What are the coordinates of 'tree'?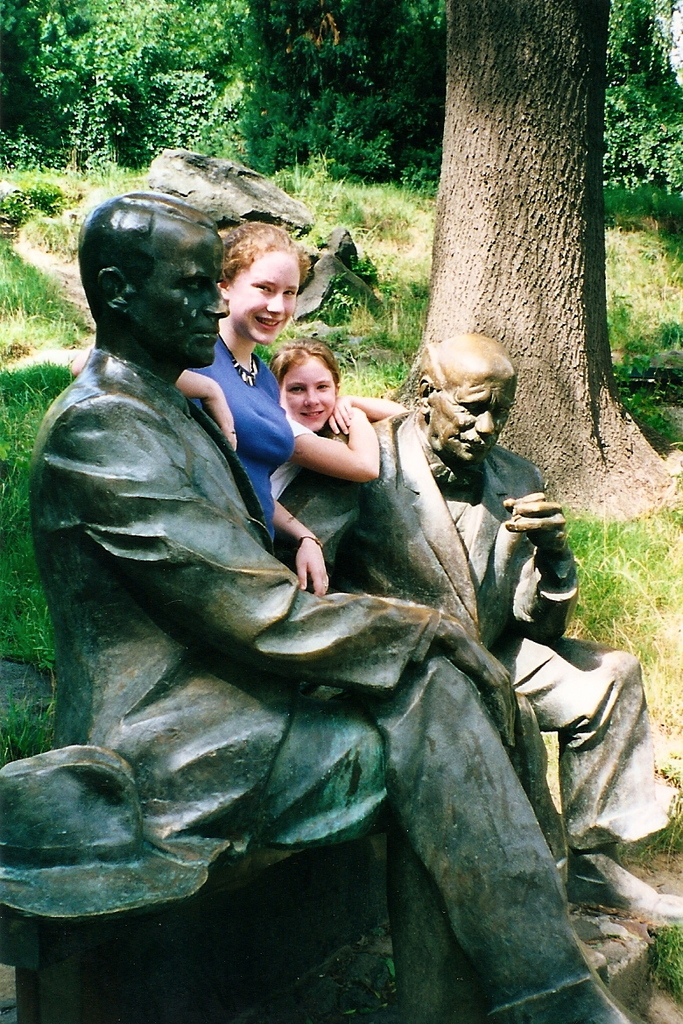
Rect(596, 0, 682, 198).
